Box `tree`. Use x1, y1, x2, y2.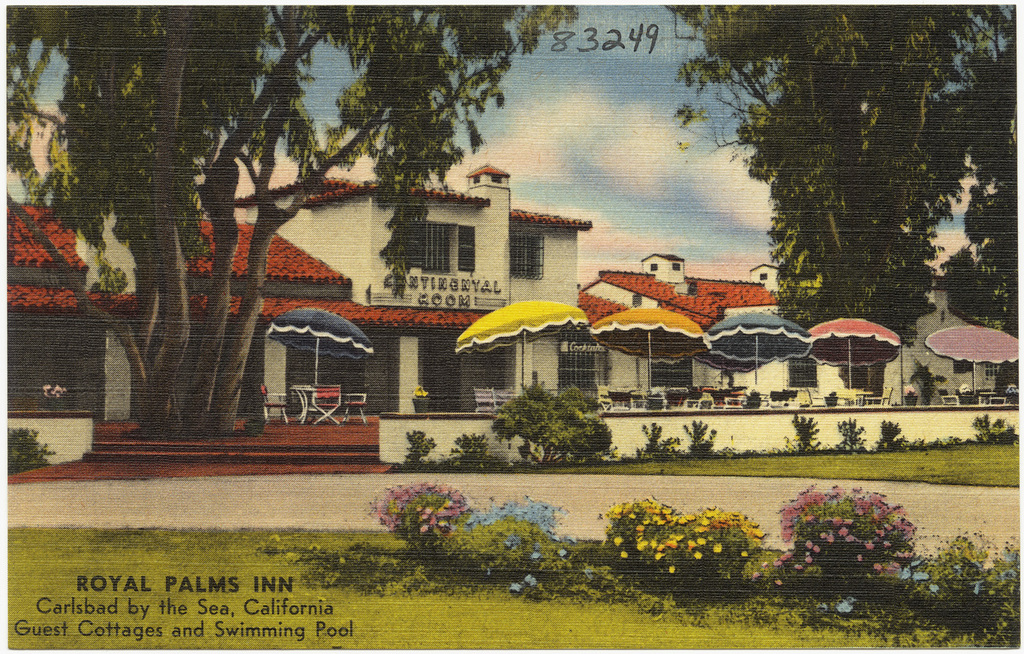
678, 36, 999, 347.
